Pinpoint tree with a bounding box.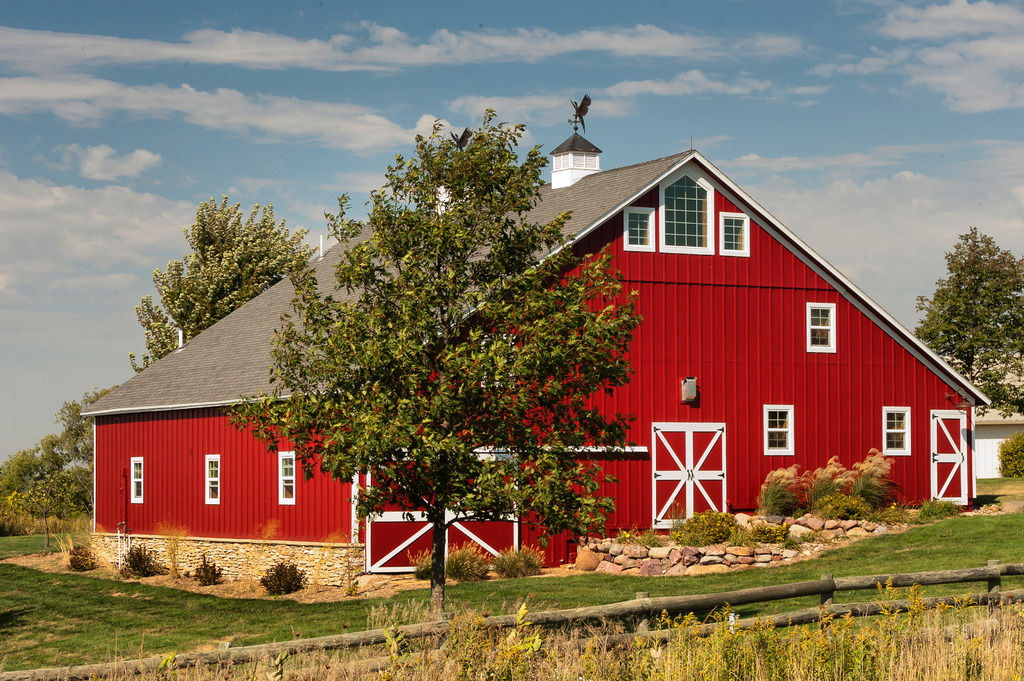
[808,451,860,515].
